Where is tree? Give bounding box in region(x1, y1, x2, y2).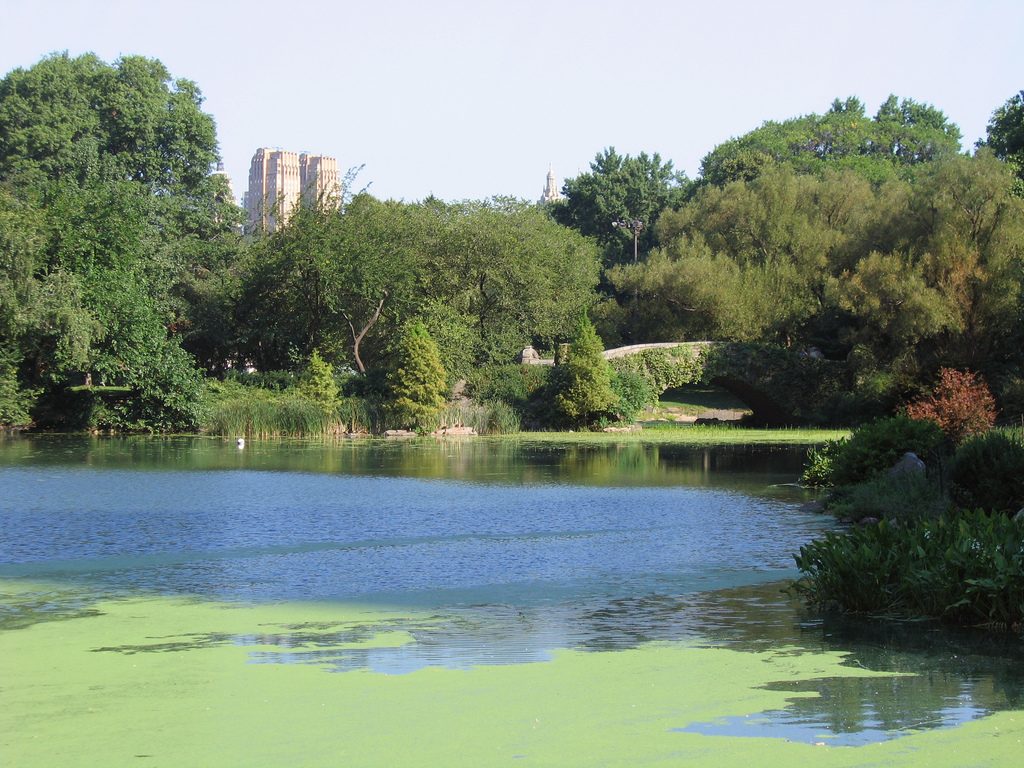
region(868, 146, 1023, 350).
